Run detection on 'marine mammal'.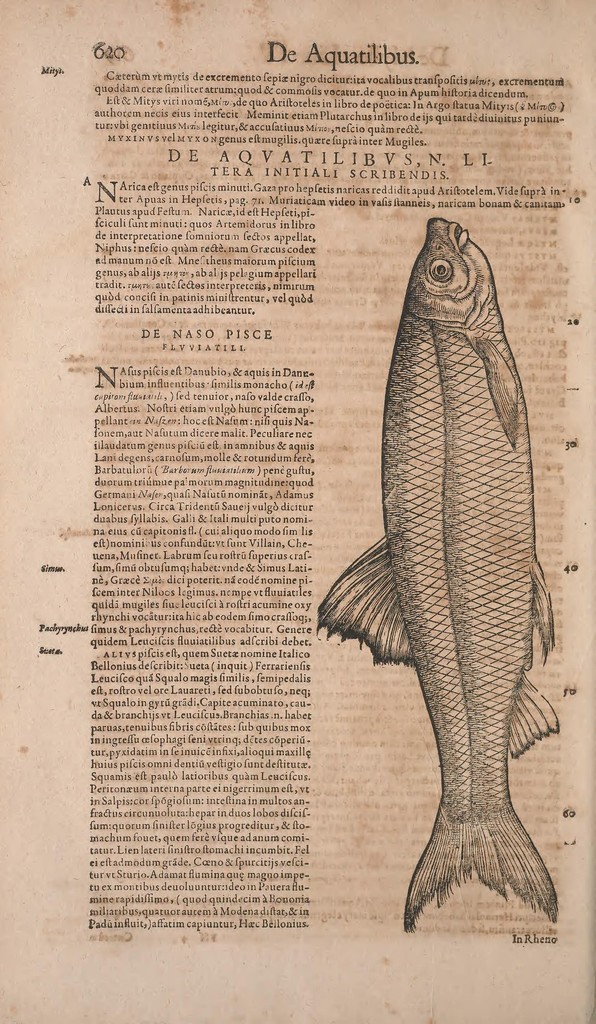
Result: 339, 236, 572, 902.
